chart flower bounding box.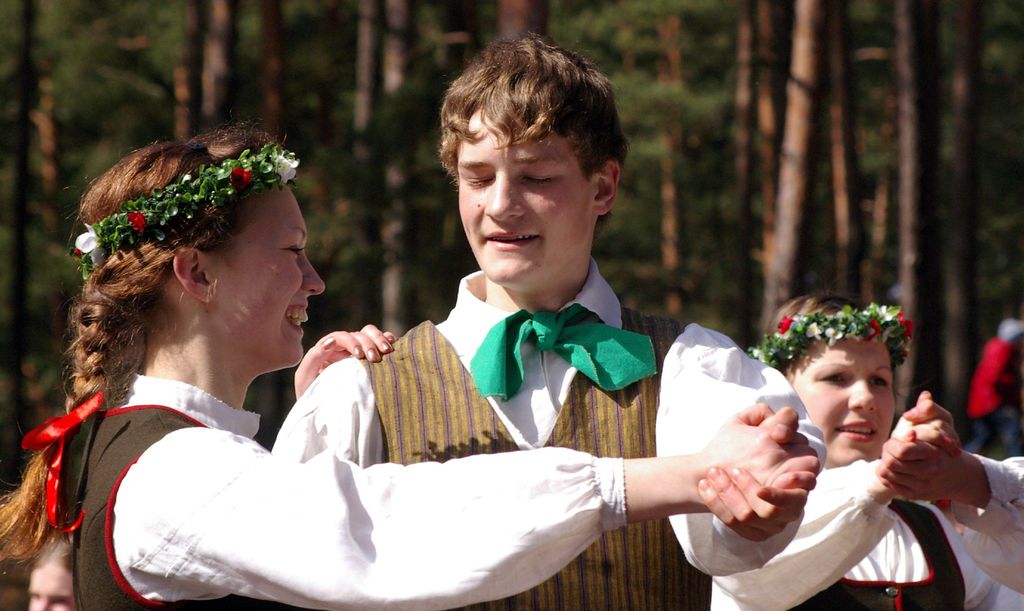
Charted: locate(862, 319, 886, 341).
